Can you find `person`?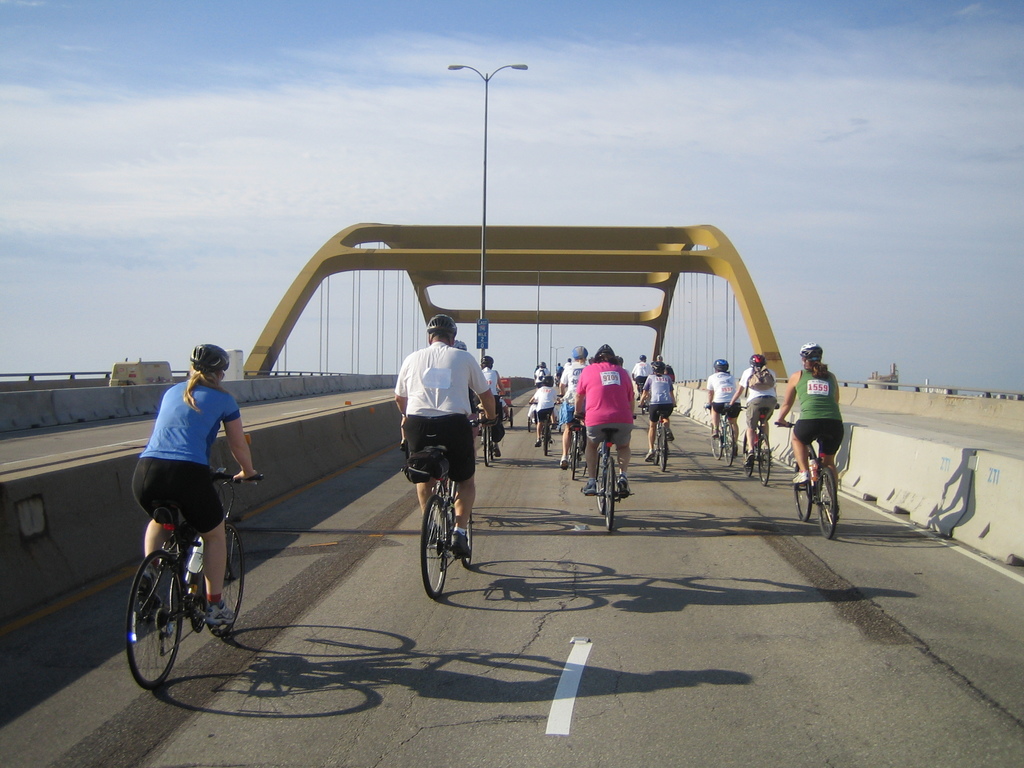
Yes, bounding box: 396/310/498/560.
